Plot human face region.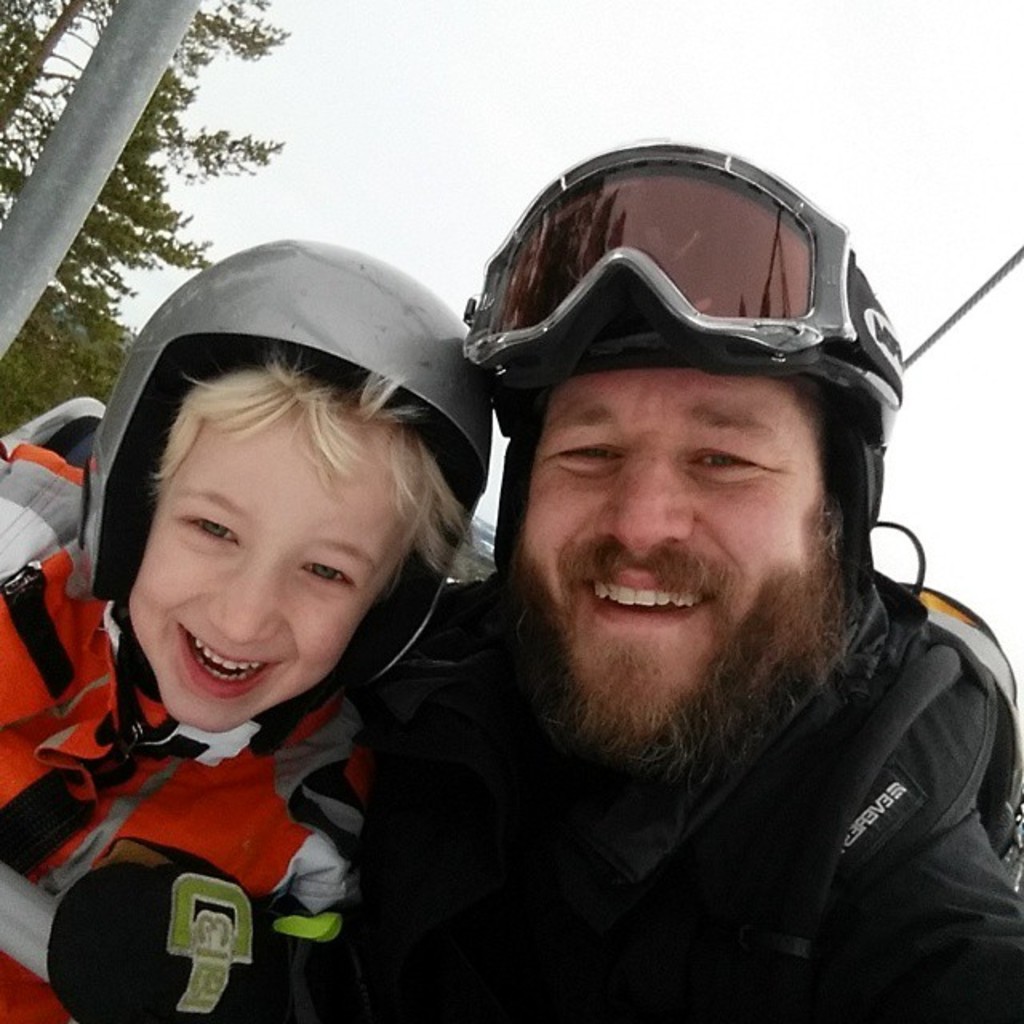
Plotted at 128/395/422/742.
